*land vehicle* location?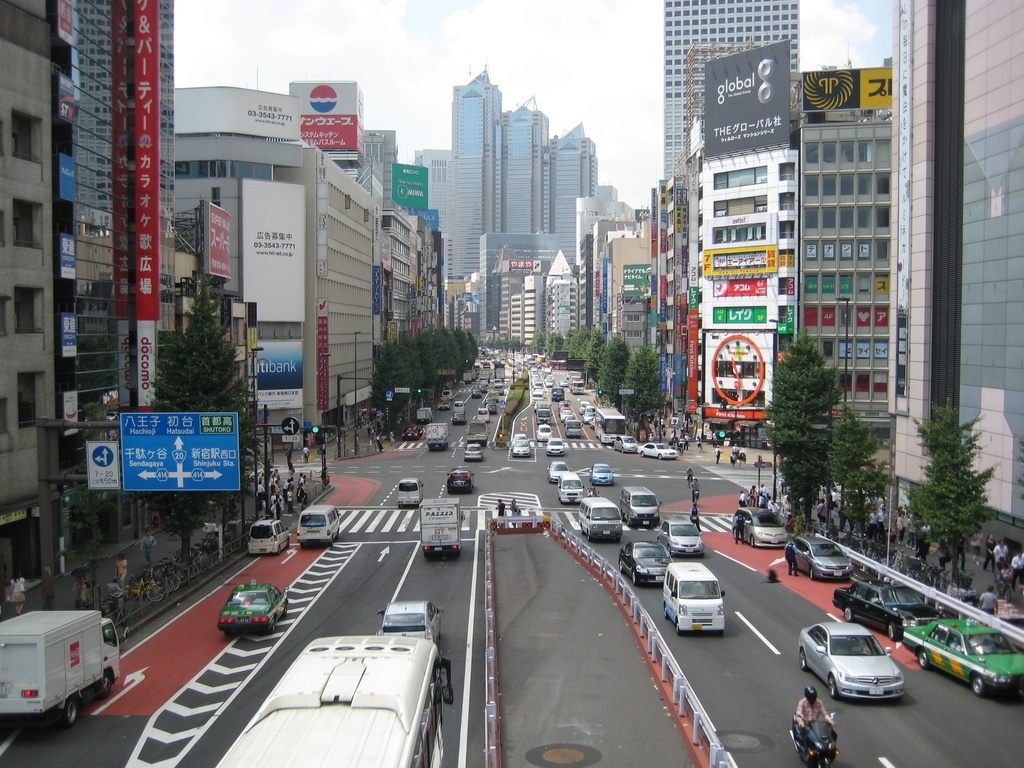
rect(222, 582, 288, 634)
